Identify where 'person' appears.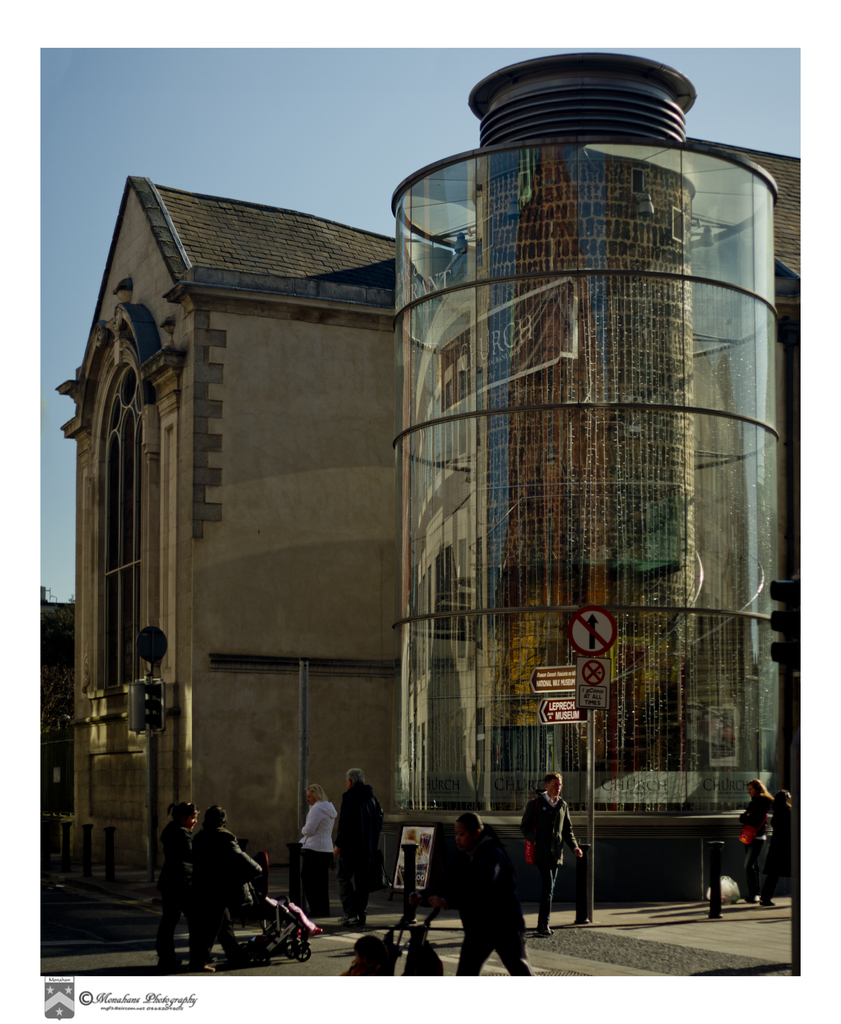
Appears at rect(333, 770, 393, 931).
